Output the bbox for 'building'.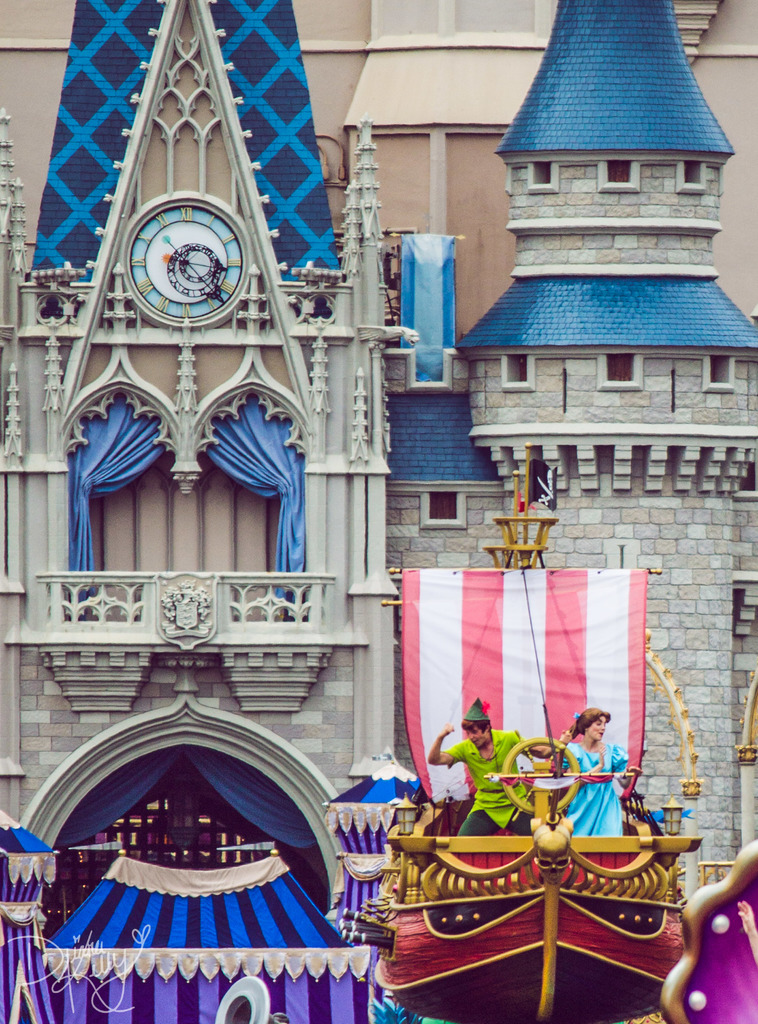
{"left": 0, "top": 0, "right": 757, "bottom": 1023}.
